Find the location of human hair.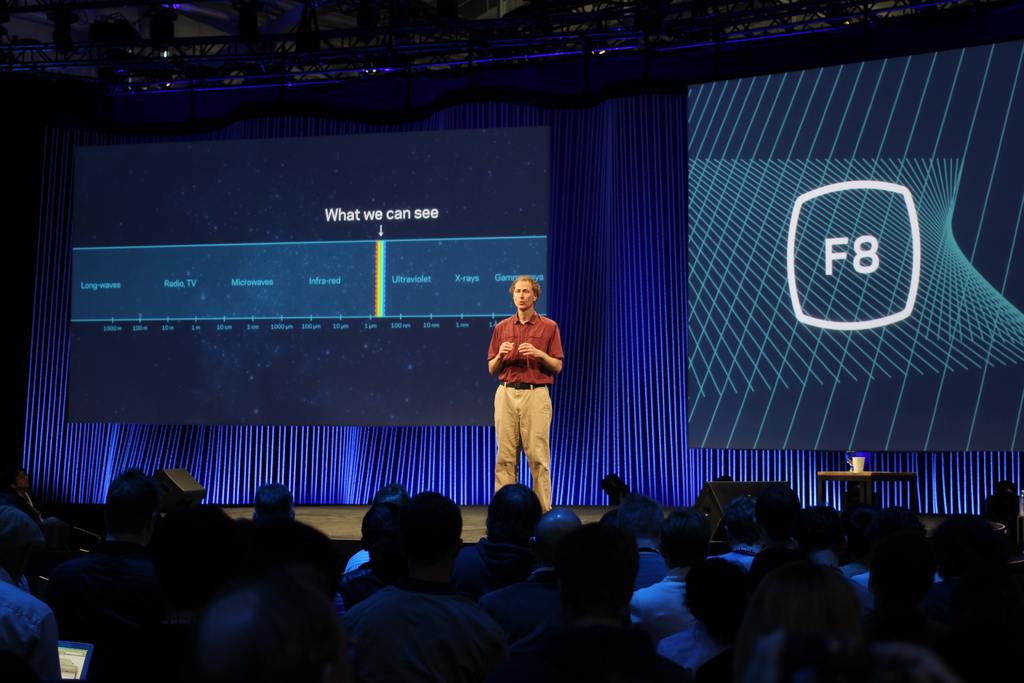
Location: <box>374,481,410,501</box>.
